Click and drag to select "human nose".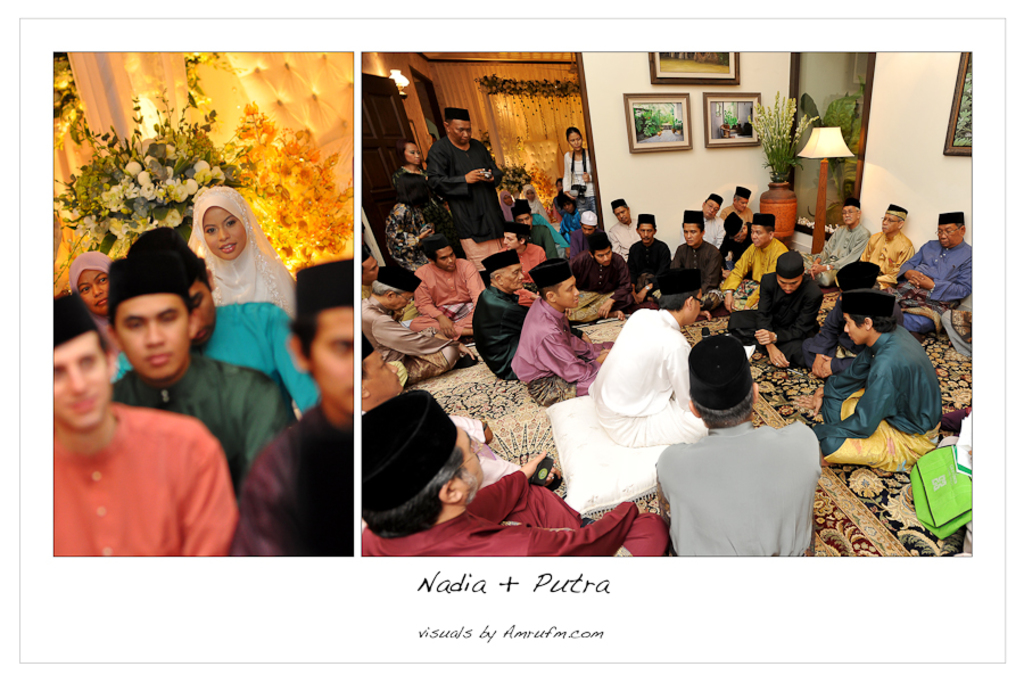
Selection: <bbox>752, 230, 757, 238</bbox>.
